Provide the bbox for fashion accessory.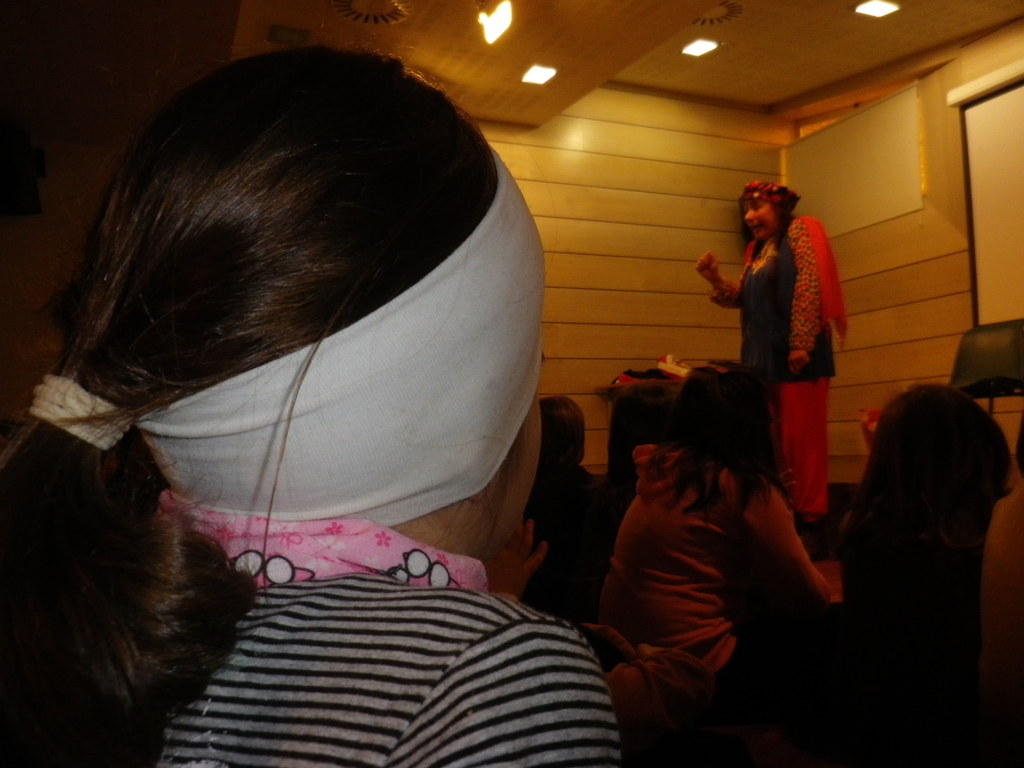
left=737, top=180, right=803, bottom=216.
